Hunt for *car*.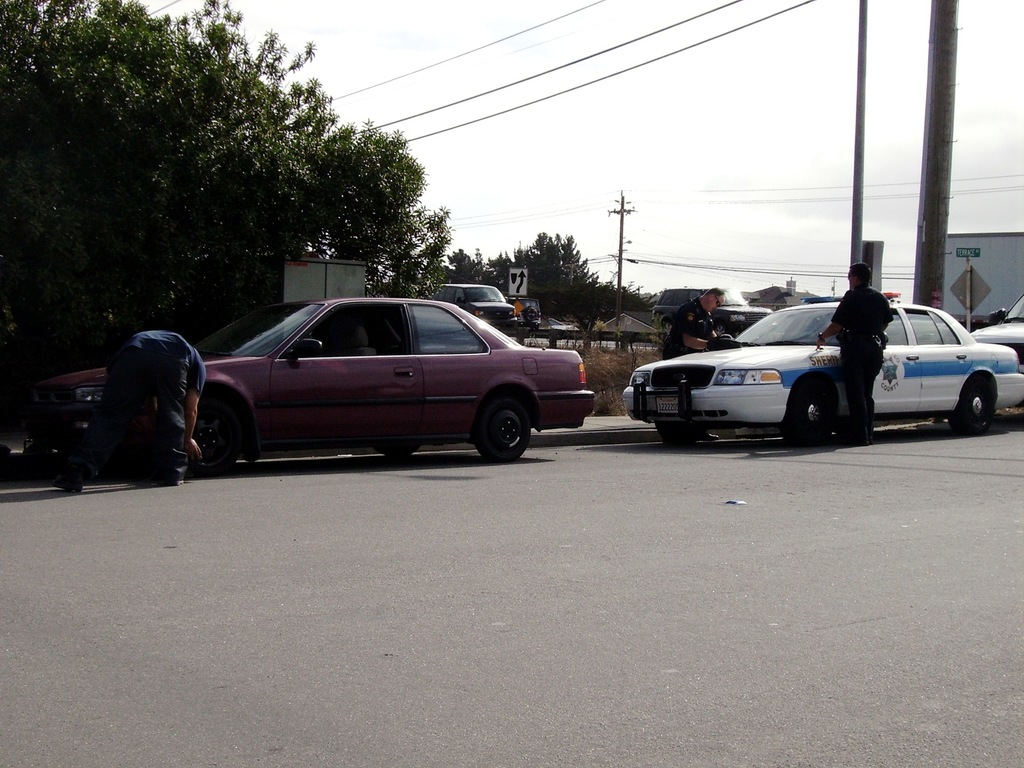
Hunted down at left=28, top=298, right=599, bottom=461.
